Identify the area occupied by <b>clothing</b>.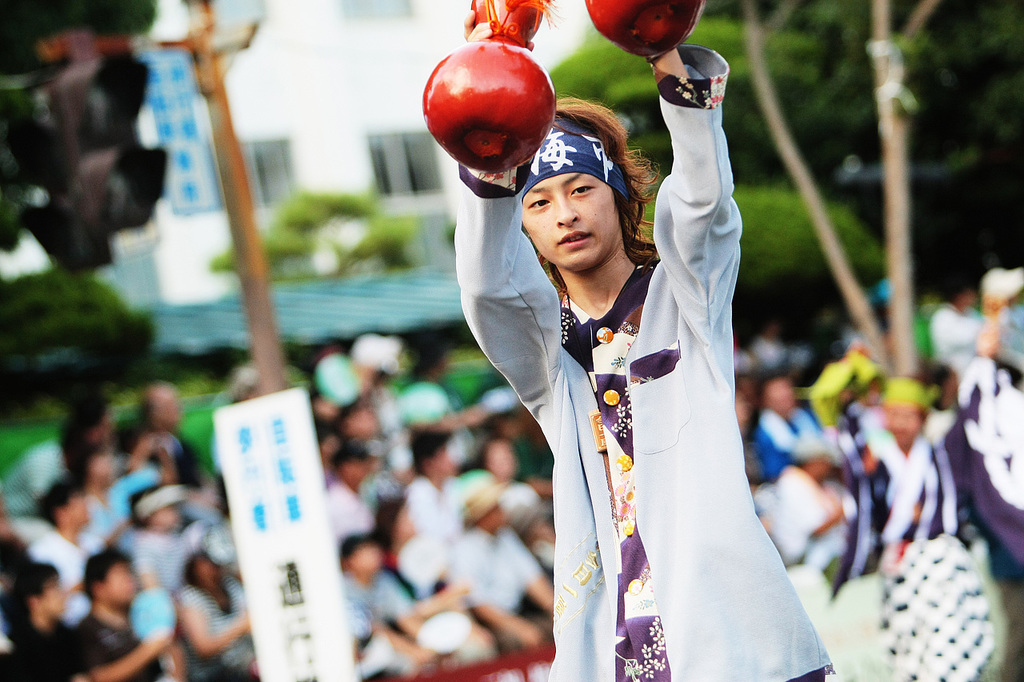
Area: crop(31, 531, 105, 623).
